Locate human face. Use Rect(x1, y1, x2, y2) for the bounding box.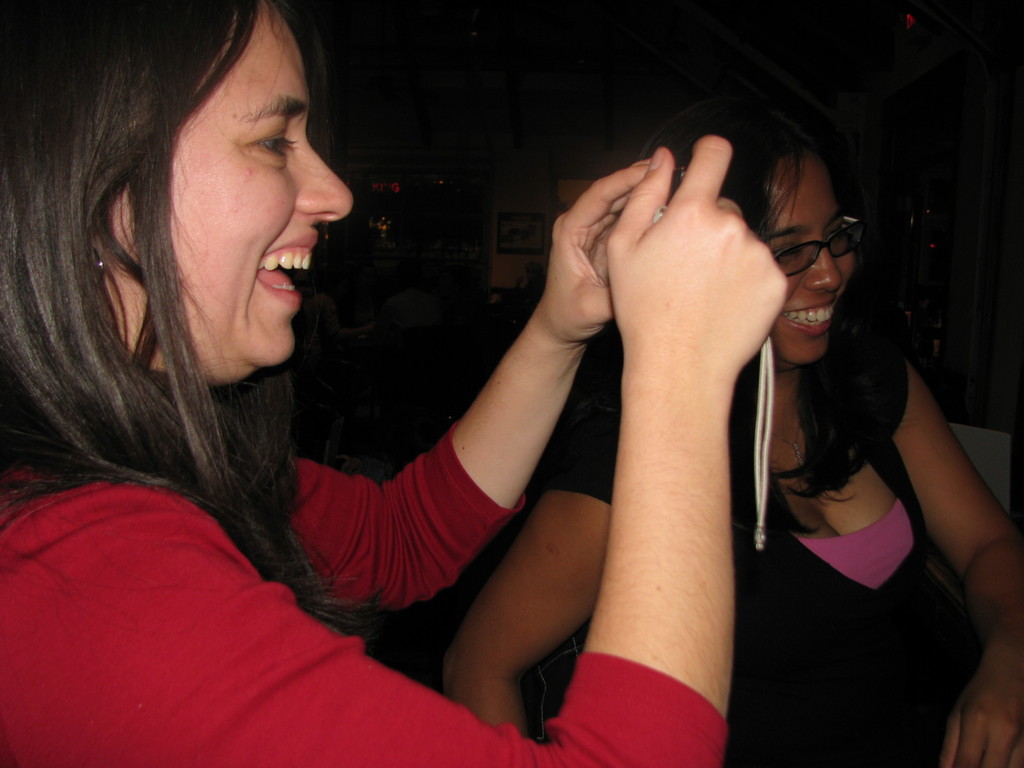
Rect(756, 159, 859, 362).
